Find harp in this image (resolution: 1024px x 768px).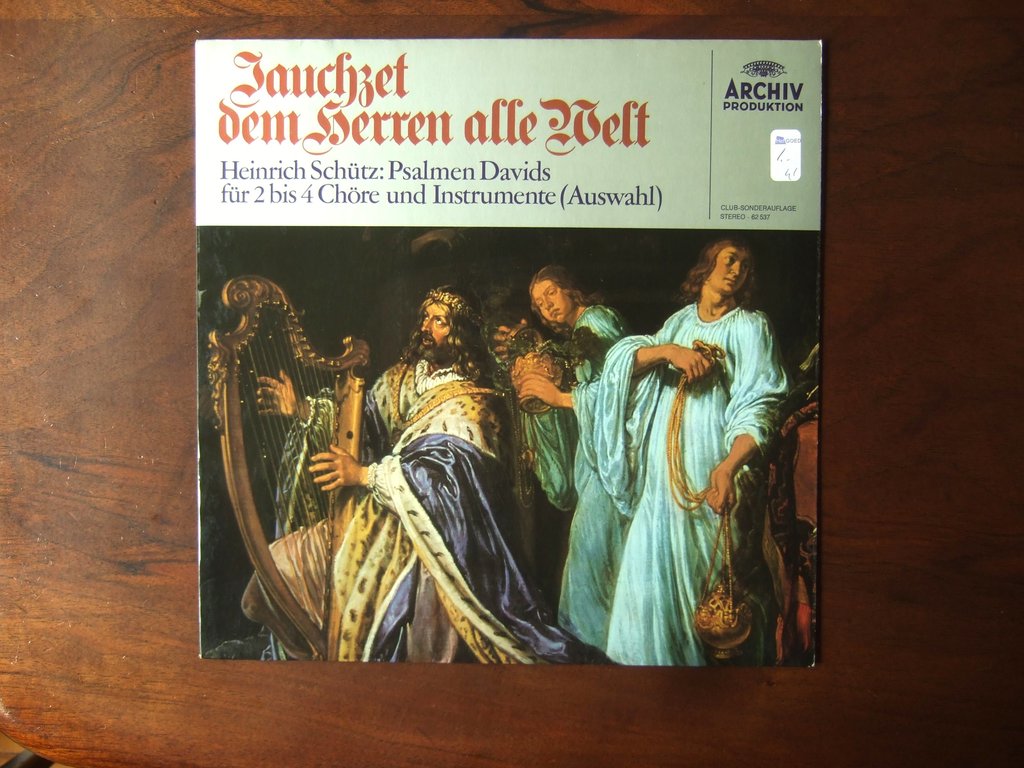
x1=207 y1=275 x2=370 y2=660.
